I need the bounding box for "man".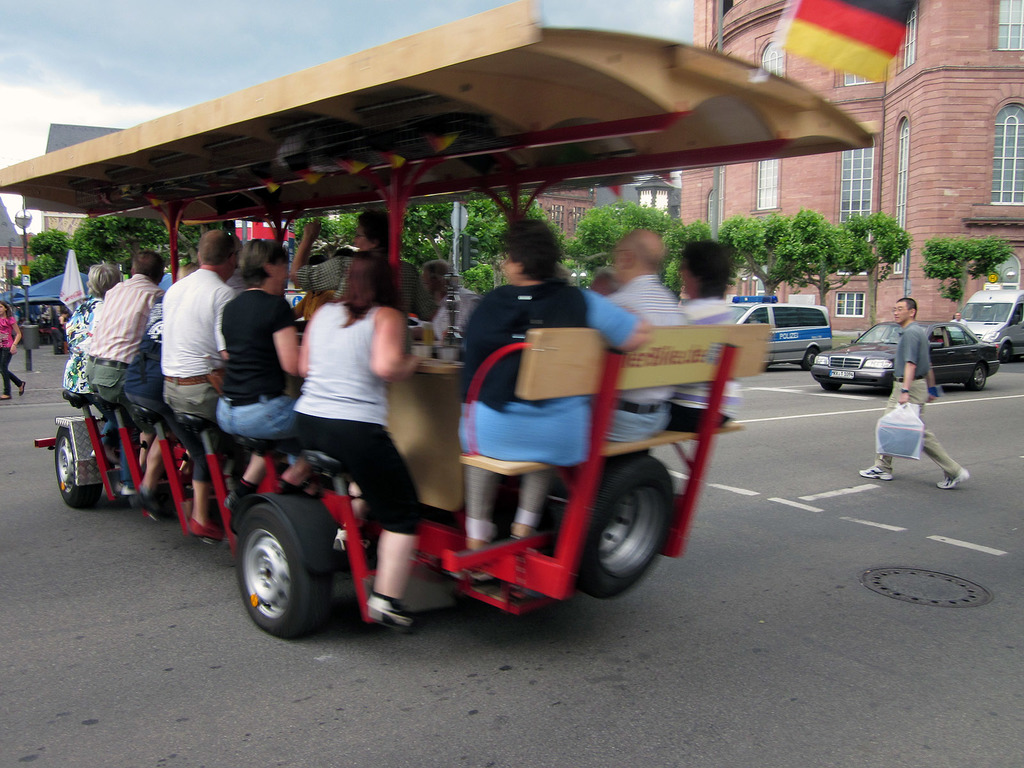
Here it is: rect(153, 224, 246, 541).
